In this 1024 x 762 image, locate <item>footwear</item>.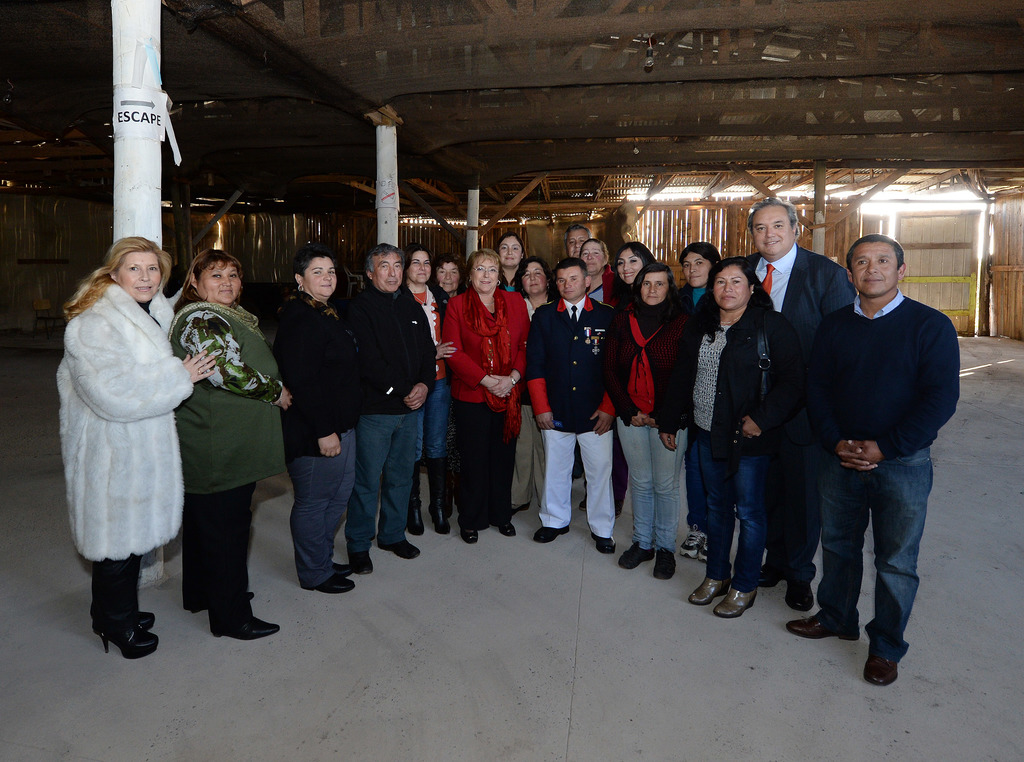
Bounding box: bbox(864, 663, 899, 683).
